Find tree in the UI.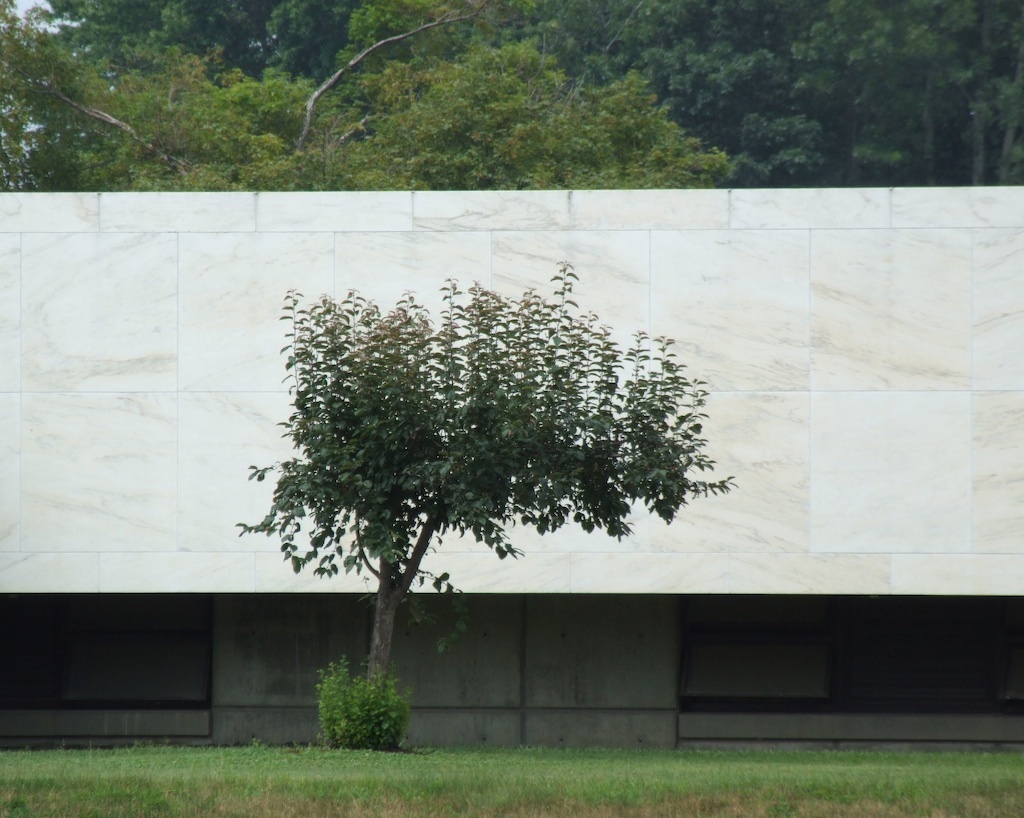
UI element at 248 250 707 672.
